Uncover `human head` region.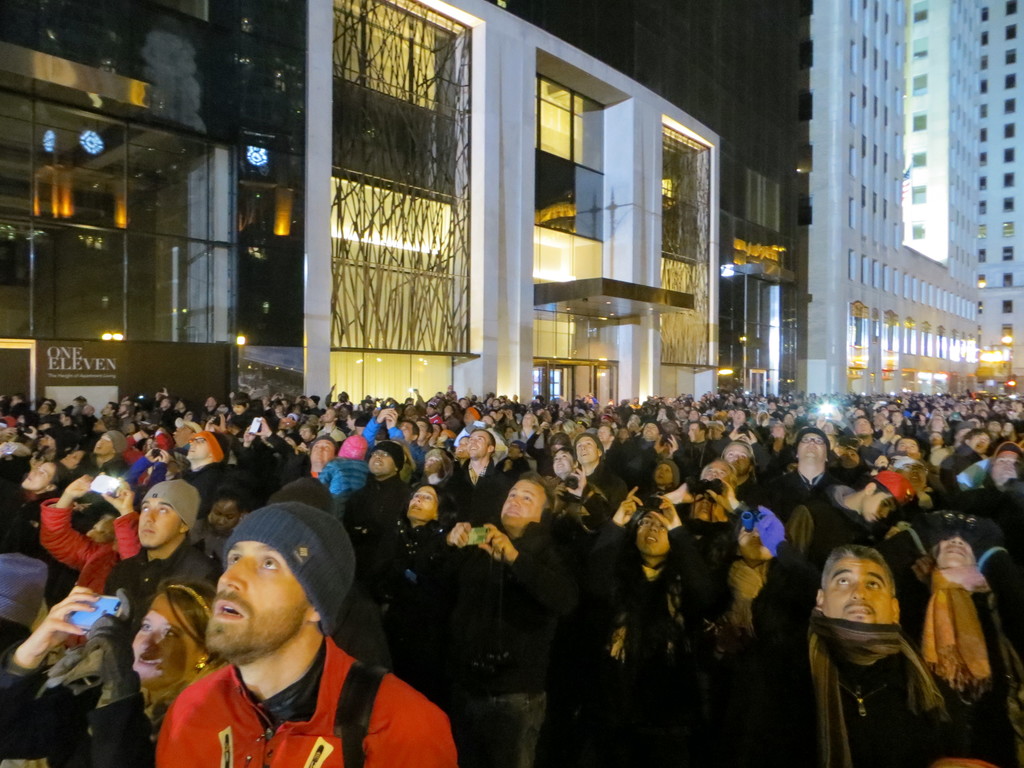
Uncovered: 132:586:221:694.
